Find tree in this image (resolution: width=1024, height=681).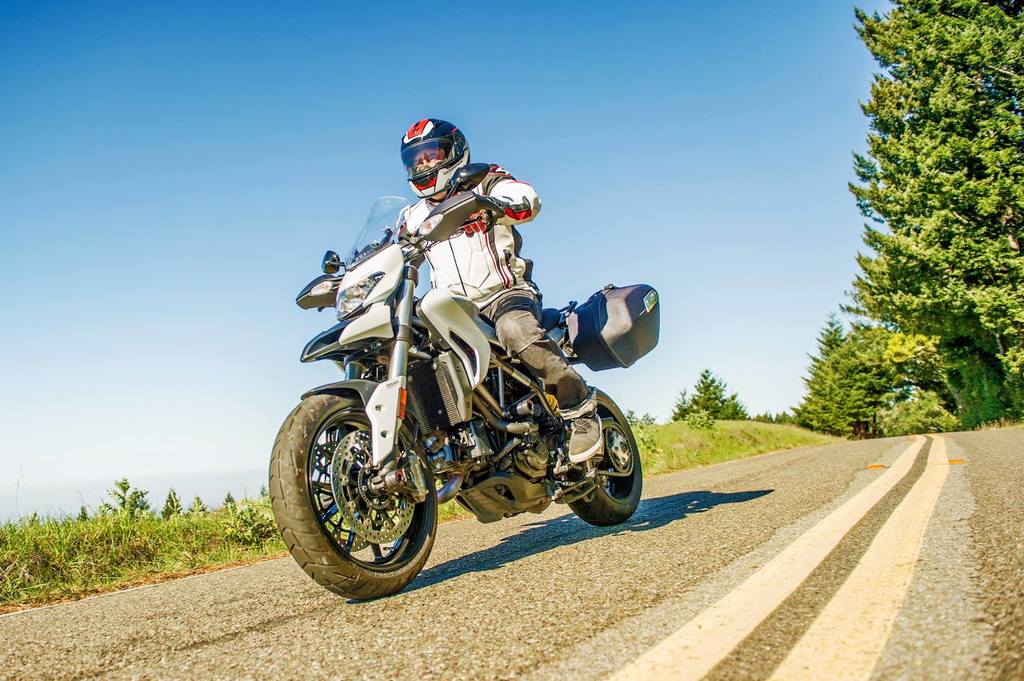
bbox(806, 318, 843, 419).
